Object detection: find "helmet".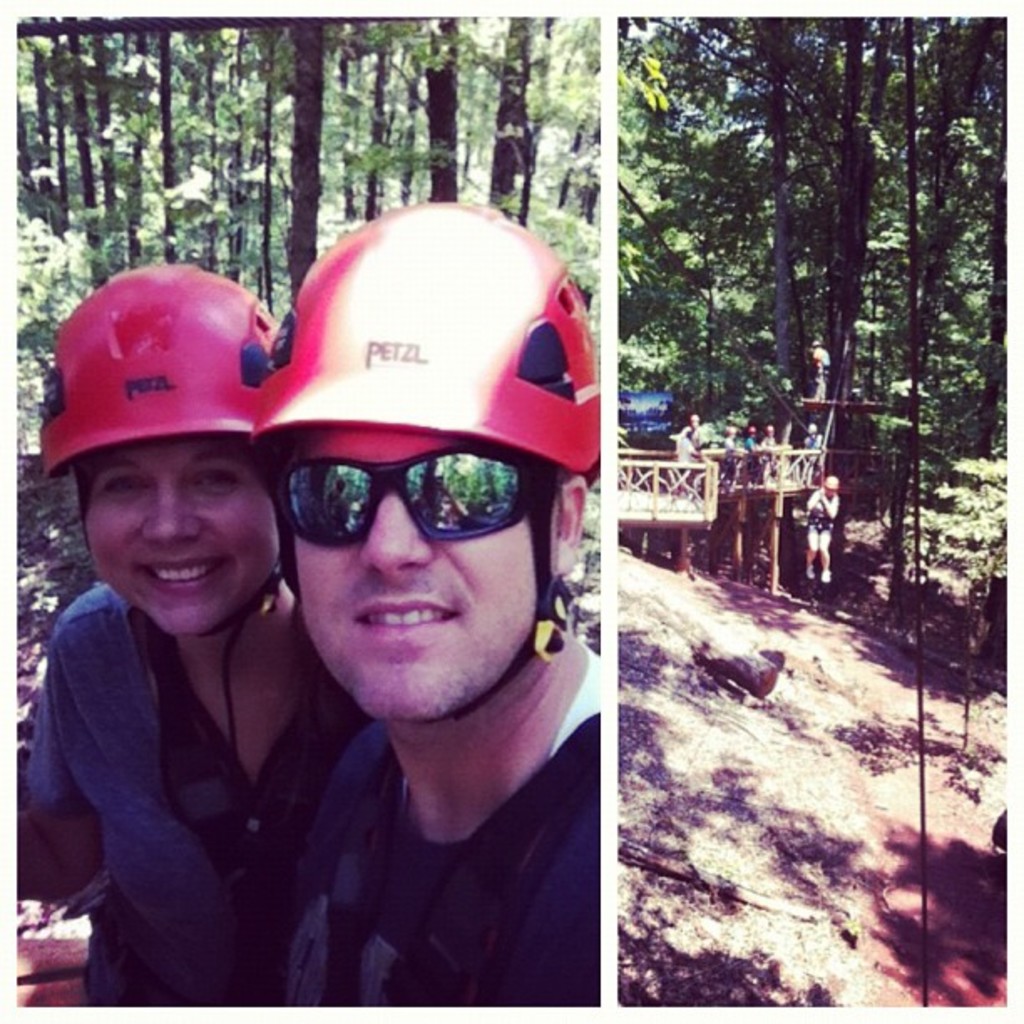
detection(743, 417, 758, 435).
